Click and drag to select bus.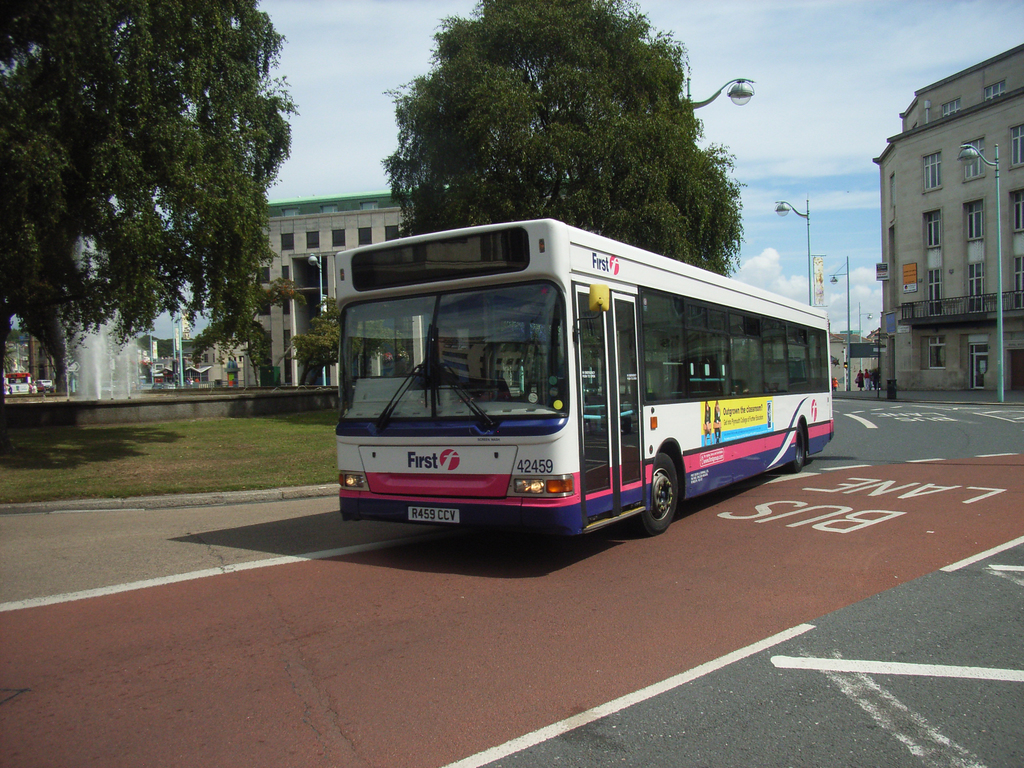
Selection: box=[4, 372, 33, 396].
